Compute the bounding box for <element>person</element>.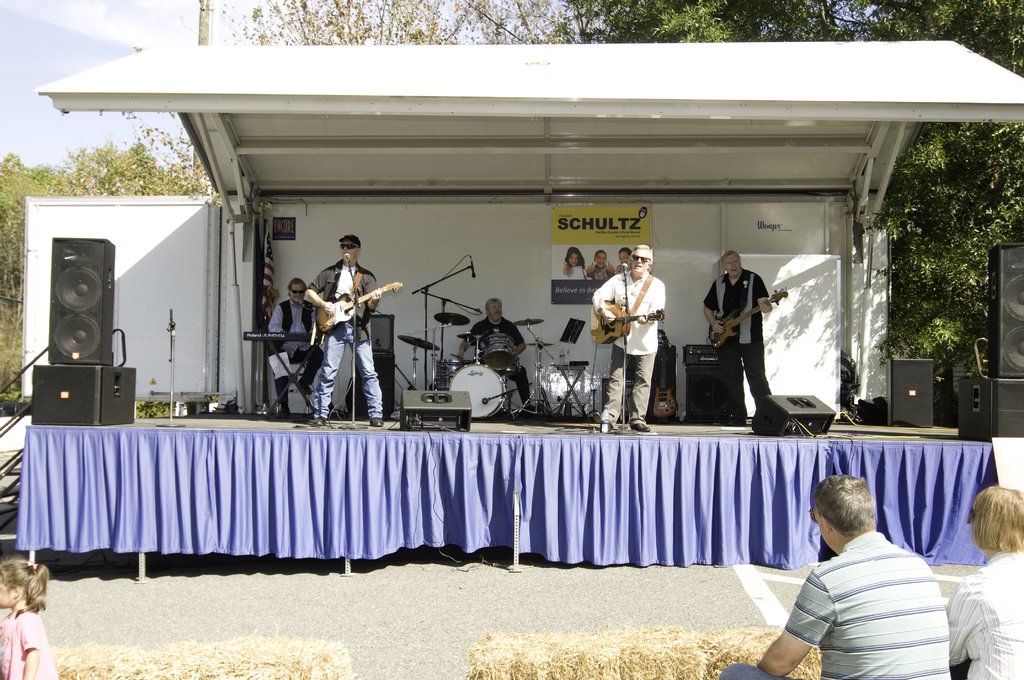
{"left": 266, "top": 277, "right": 324, "bottom": 417}.
